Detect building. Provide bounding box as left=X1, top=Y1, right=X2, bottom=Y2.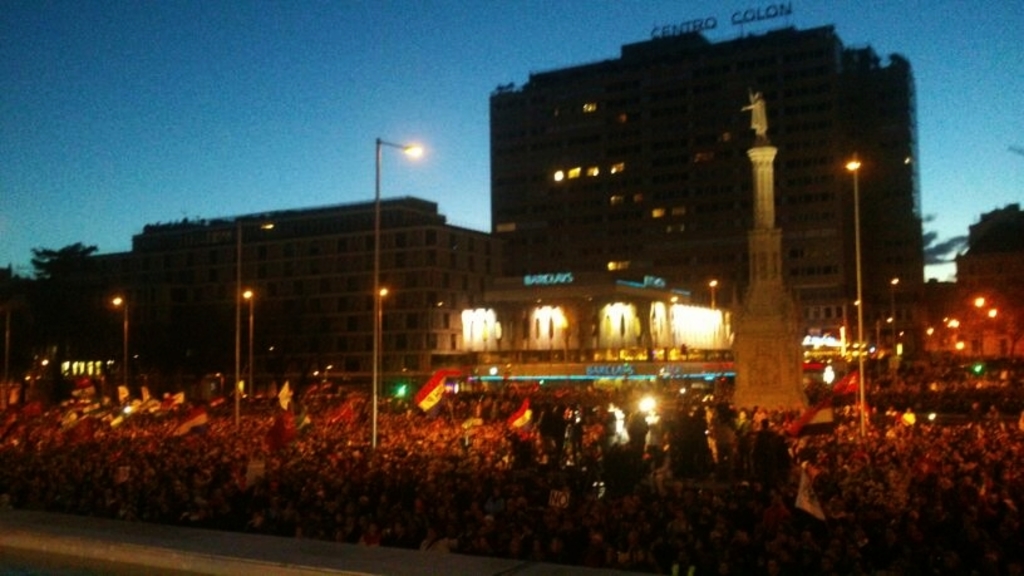
left=60, top=193, right=492, bottom=395.
